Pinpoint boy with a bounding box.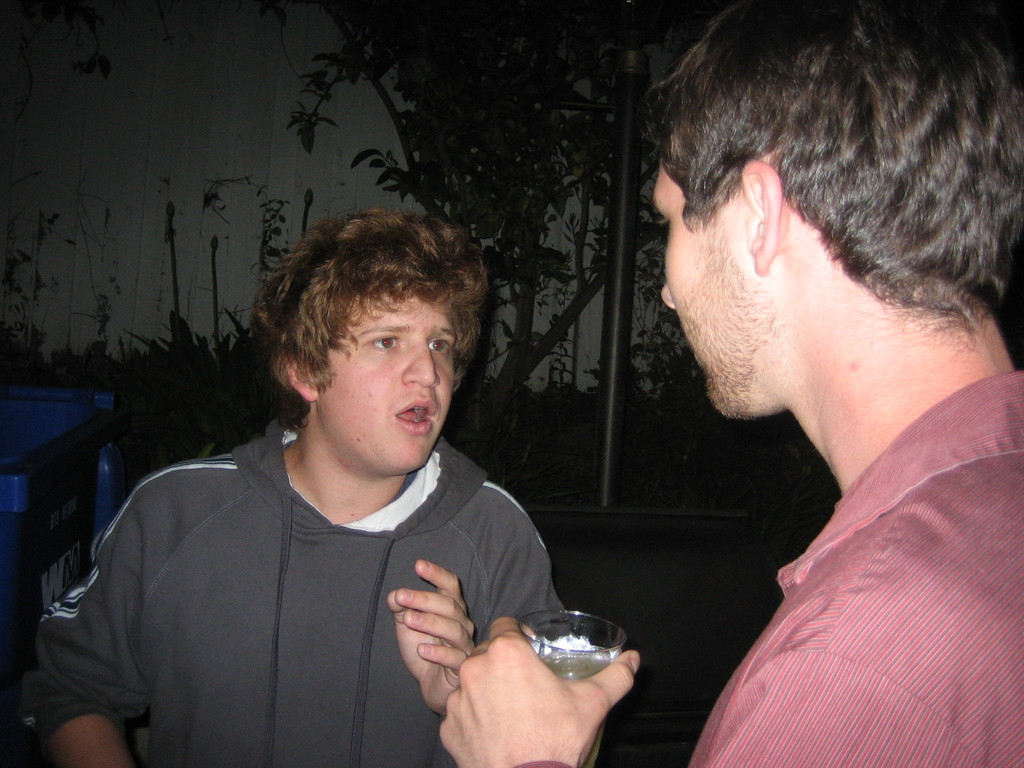
Rect(27, 206, 575, 767).
